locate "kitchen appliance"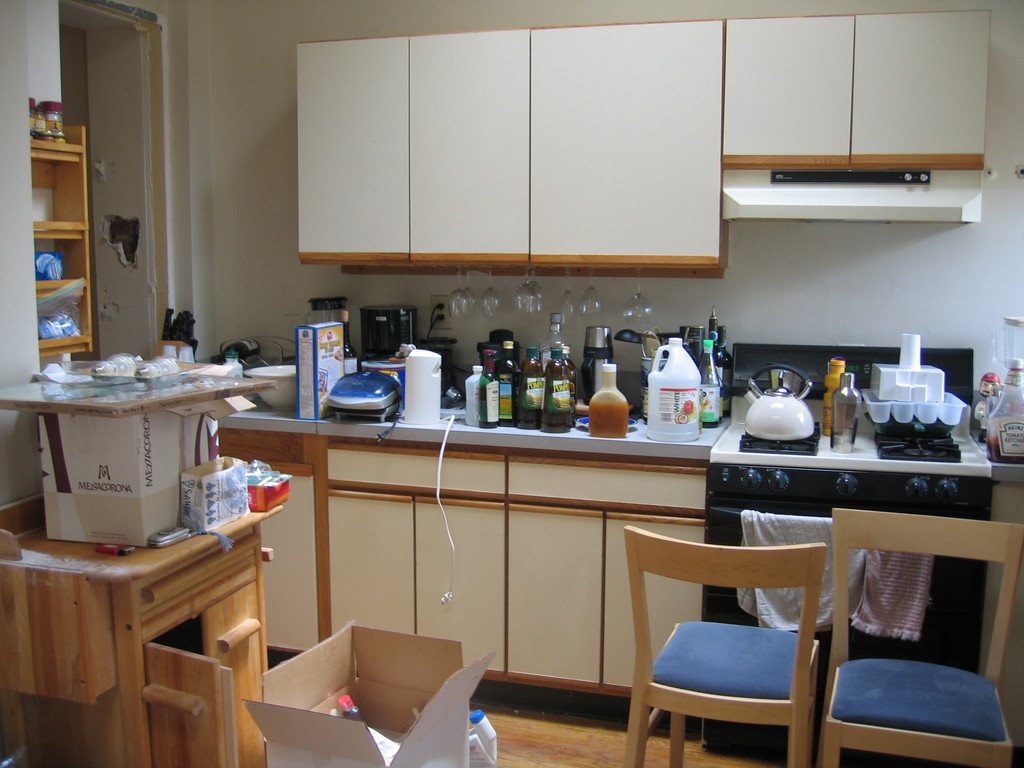
crop(477, 368, 501, 426)
